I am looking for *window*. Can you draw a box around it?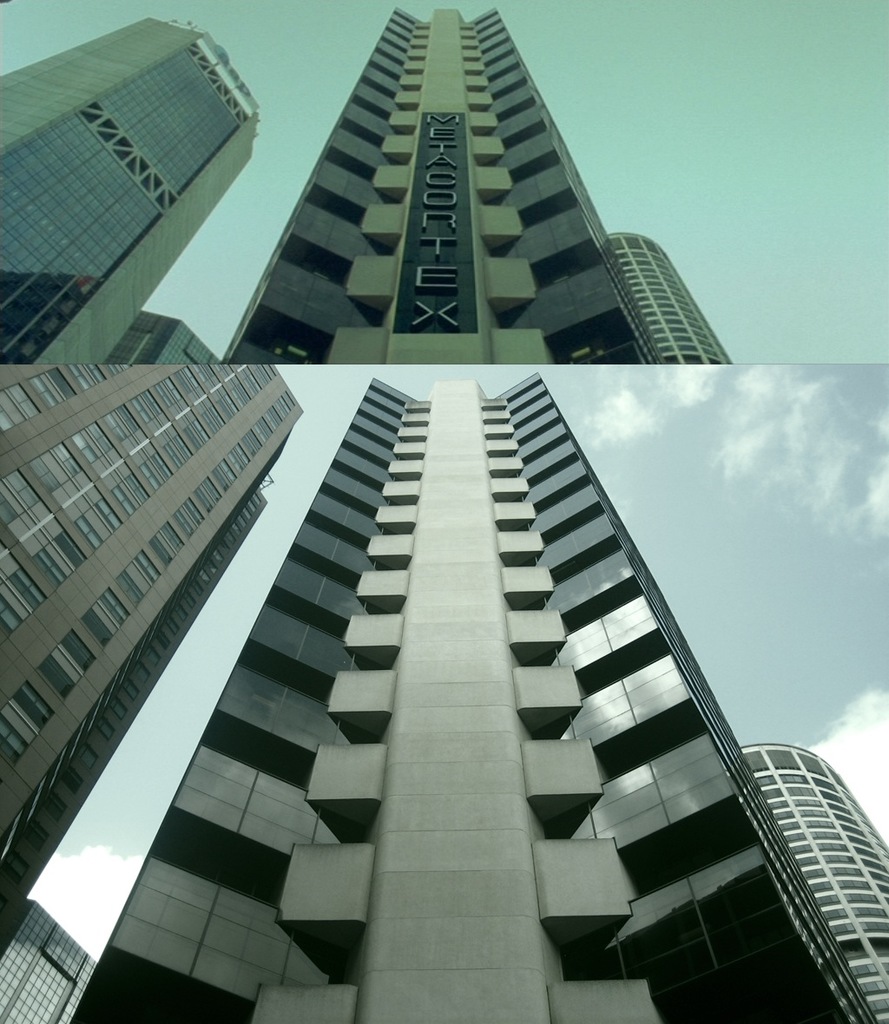
Sure, the bounding box is (656,344,674,354).
